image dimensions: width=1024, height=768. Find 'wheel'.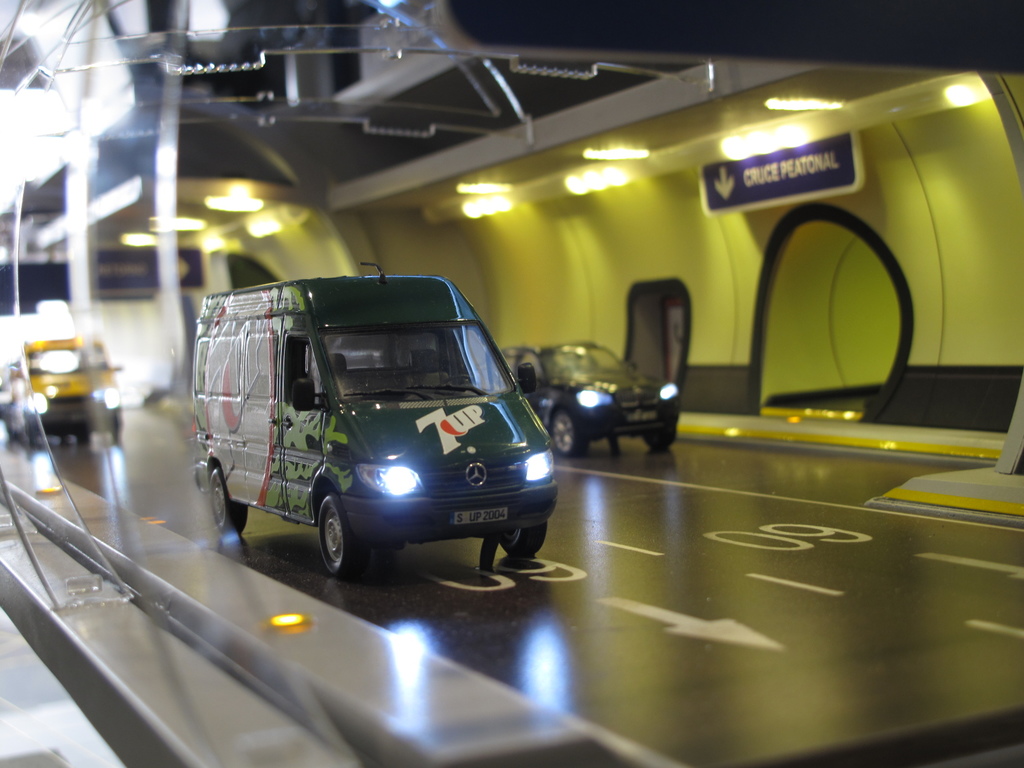
Rect(501, 522, 545, 556).
